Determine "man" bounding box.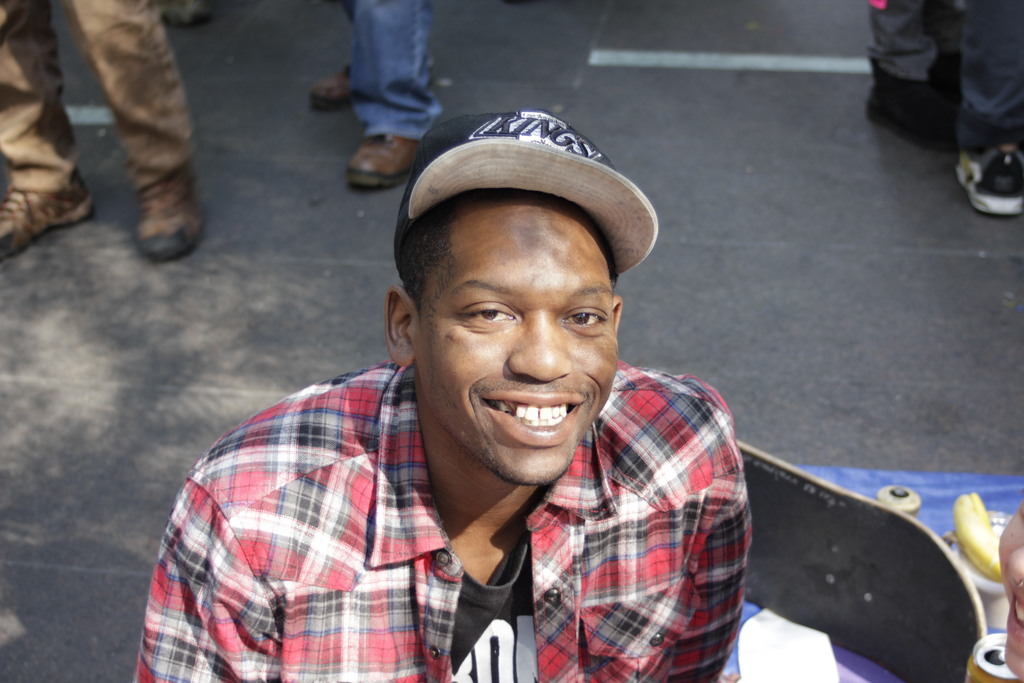
Determined: BBox(0, 0, 198, 257).
